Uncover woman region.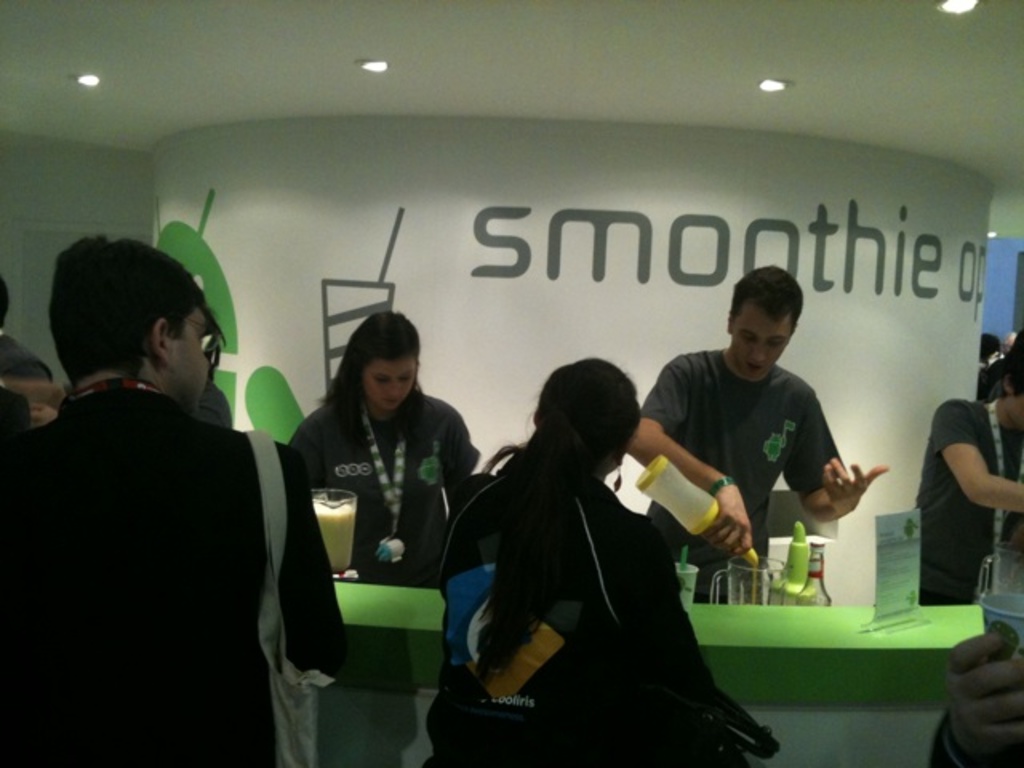
Uncovered: select_region(285, 312, 482, 576).
